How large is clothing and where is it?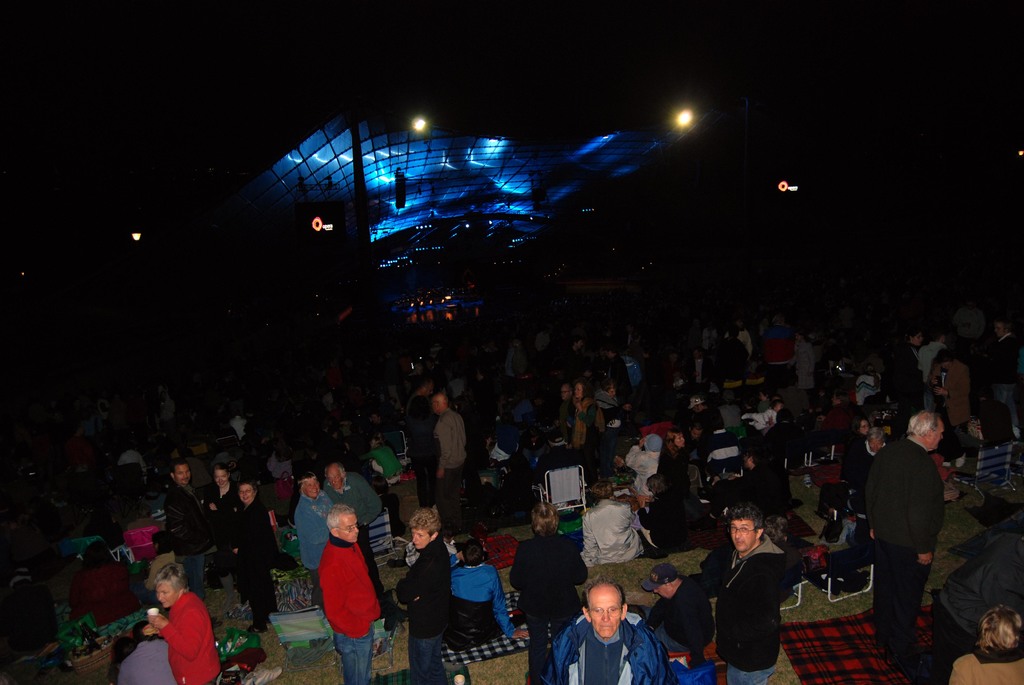
Bounding box: BBox(293, 494, 333, 603).
